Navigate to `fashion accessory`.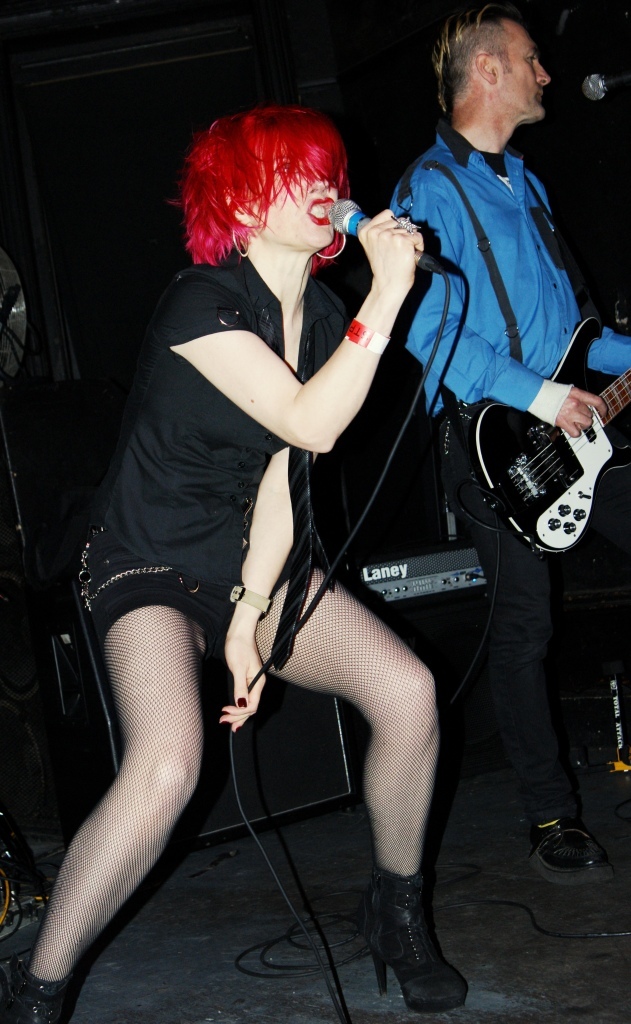
Navigation target: select_region(229, 582, 271, 611).
